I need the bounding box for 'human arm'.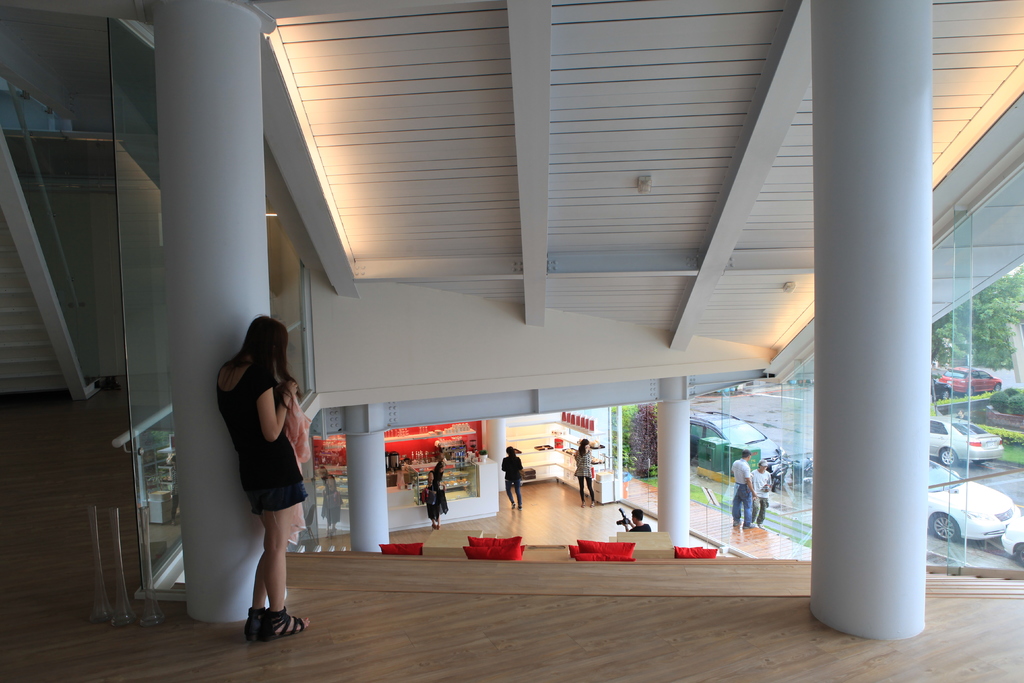
Here it is: (500,456,508,472).
